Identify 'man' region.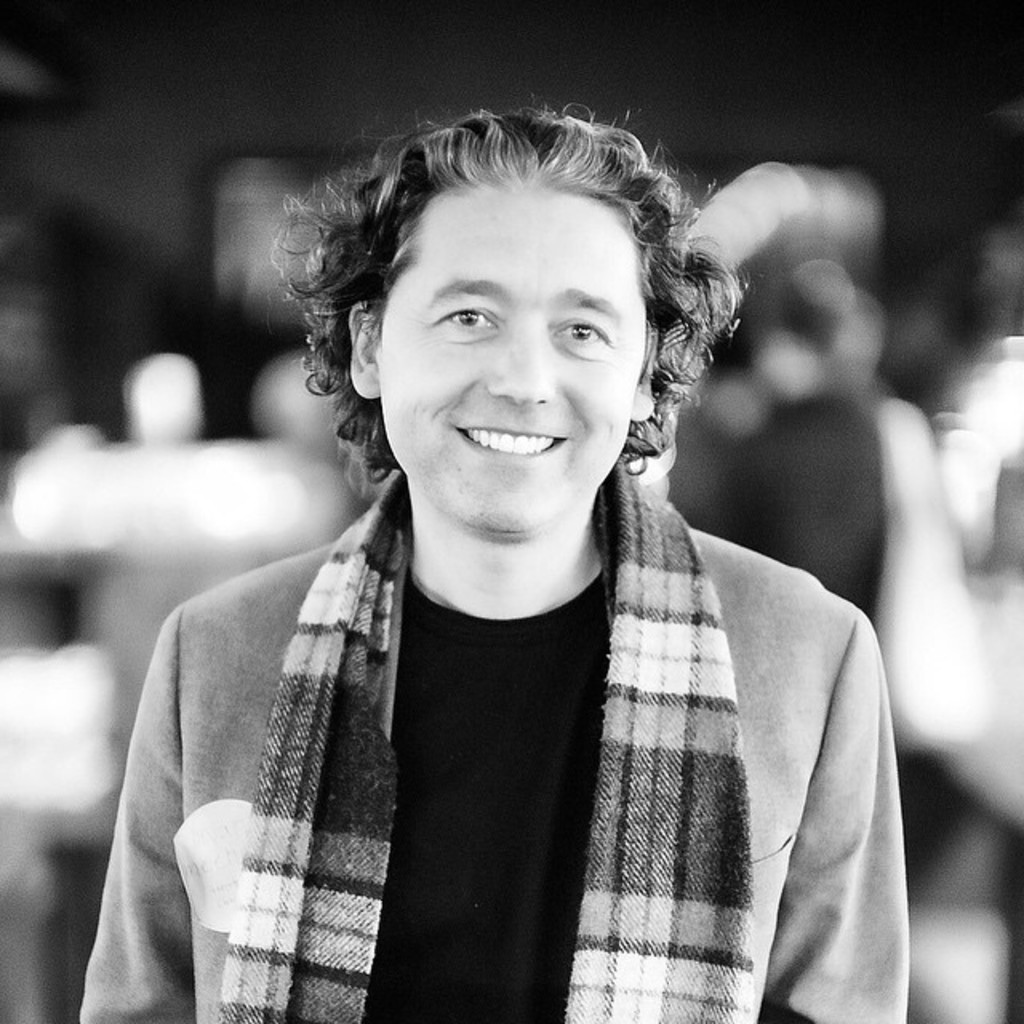
Region: l=61, t=102, r=963, b=995.
